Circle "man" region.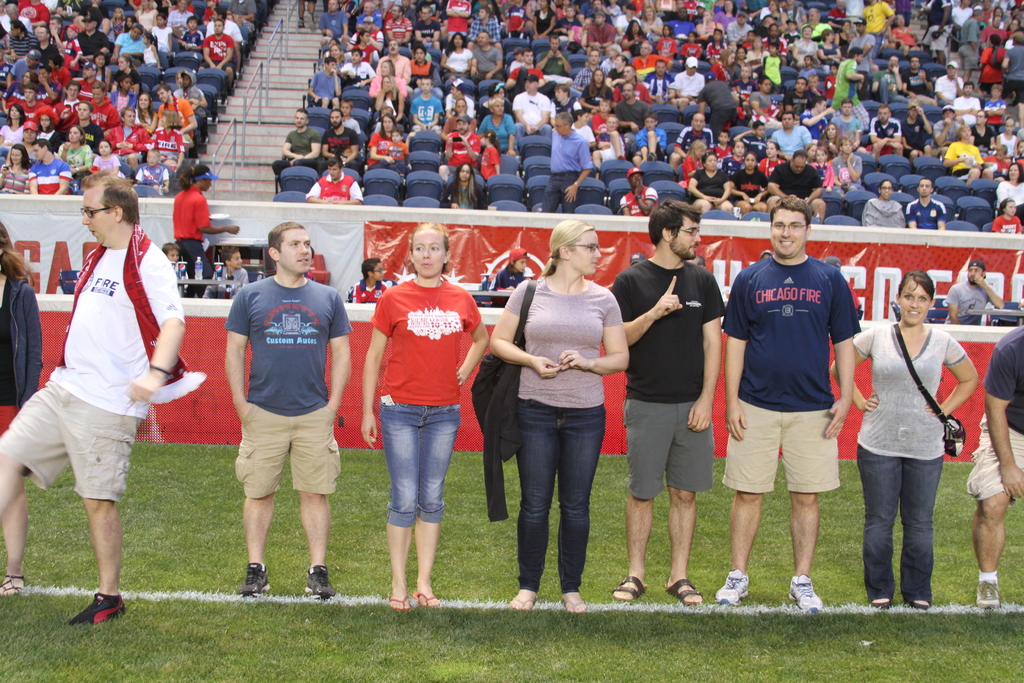
Region: (379,38,413,78).
